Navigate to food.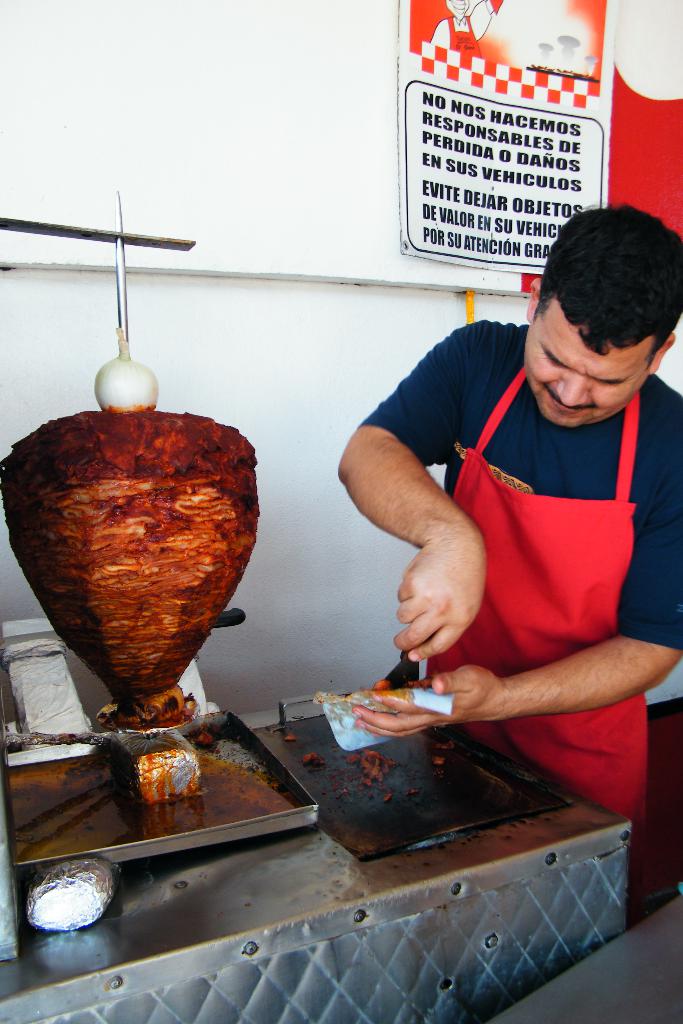
Navigation target: bbox=[432, 755, 445, 764].
